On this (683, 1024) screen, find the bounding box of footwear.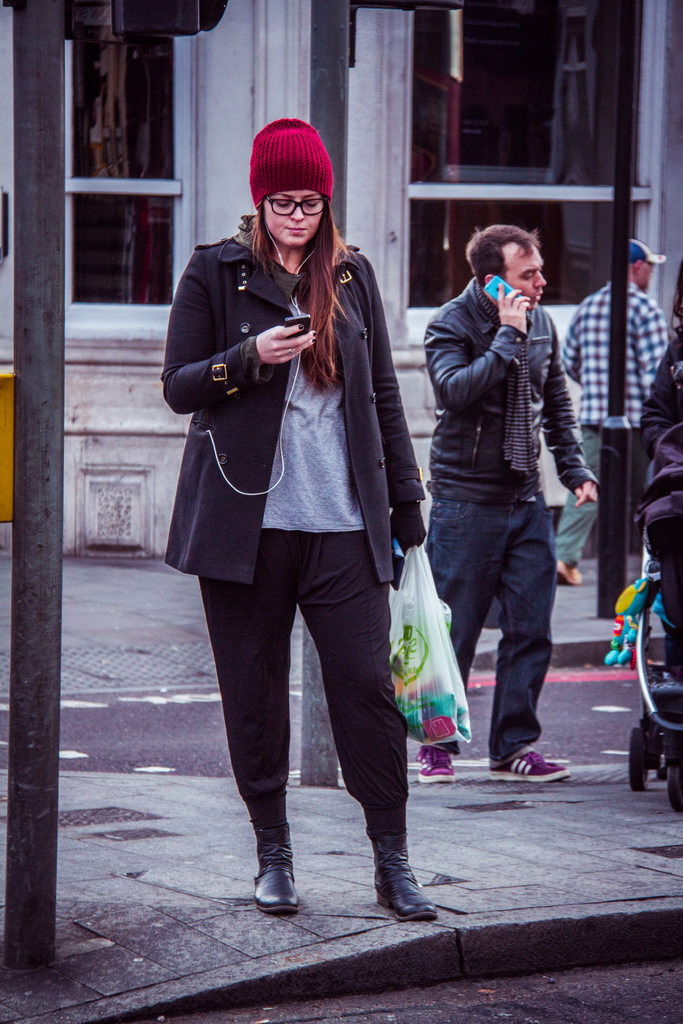
Bounding box: <box>415,748,457,785</box>.
